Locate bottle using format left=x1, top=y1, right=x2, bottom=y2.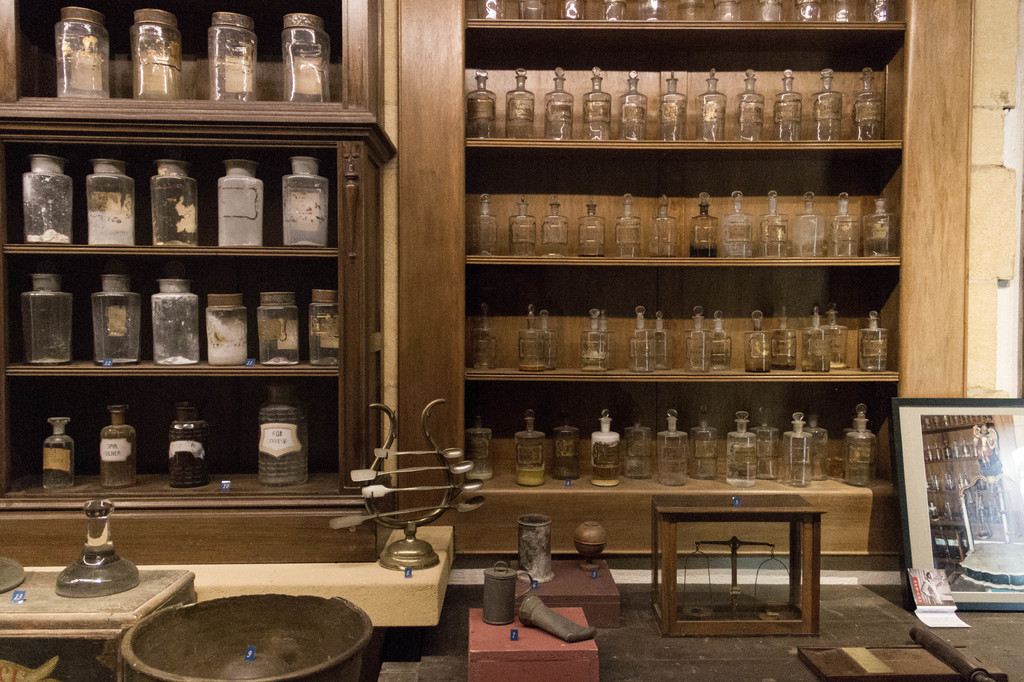
left=803, top=306, right=829, bottom=371.
